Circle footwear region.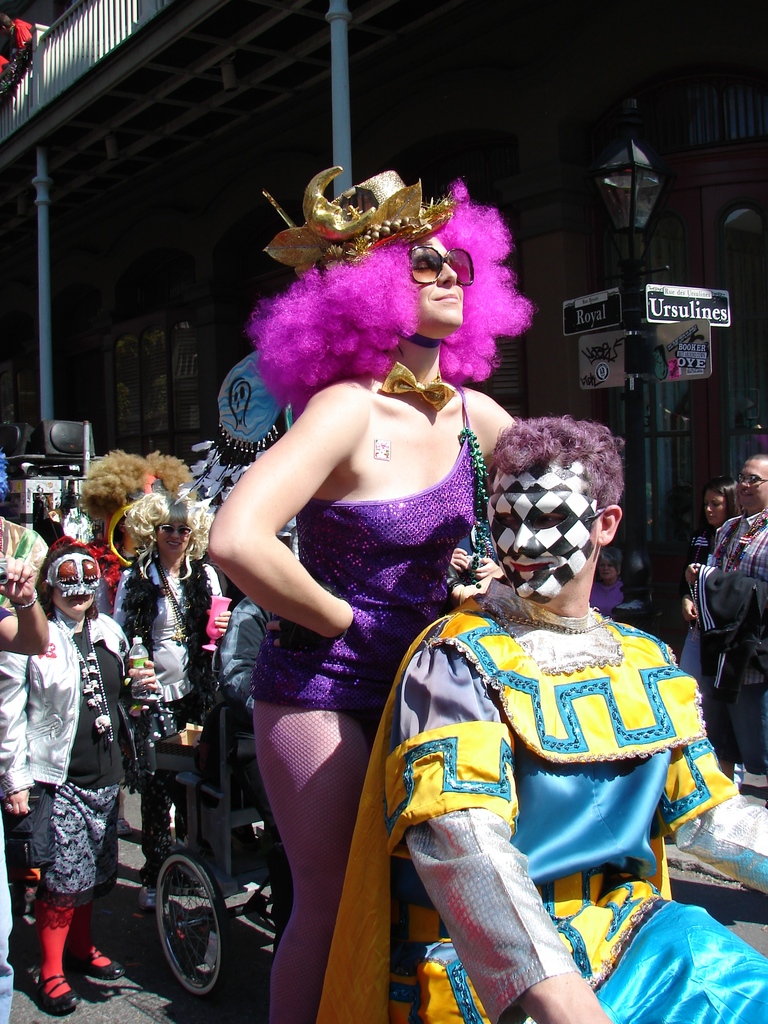
Region: detection(31, 969, 79, 1014).
